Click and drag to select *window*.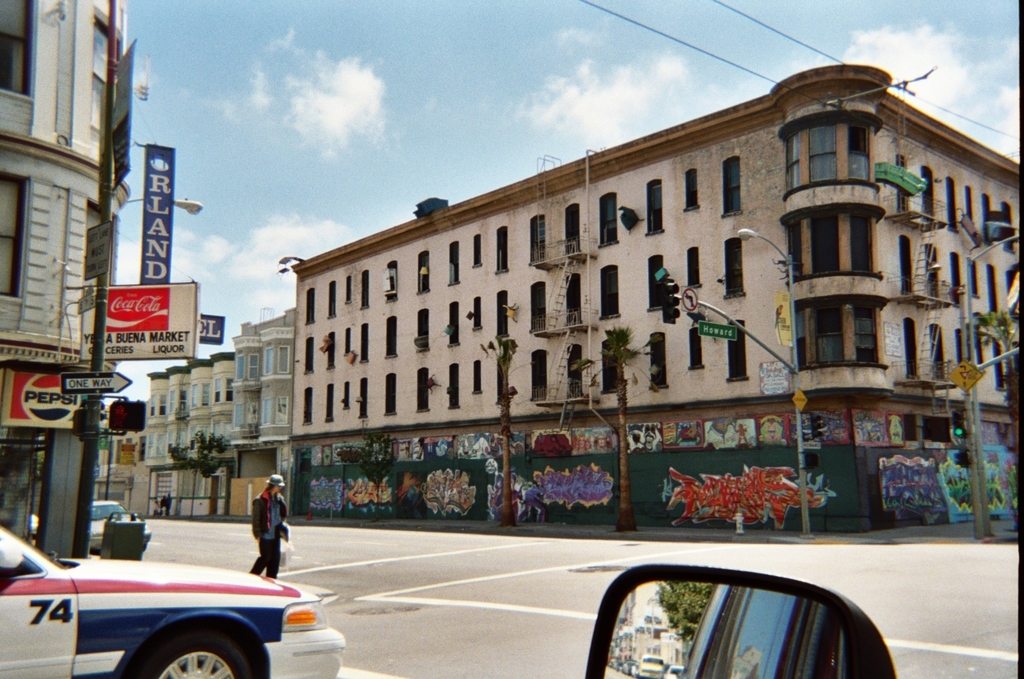
Selection: [414, 369, 428, 413].
